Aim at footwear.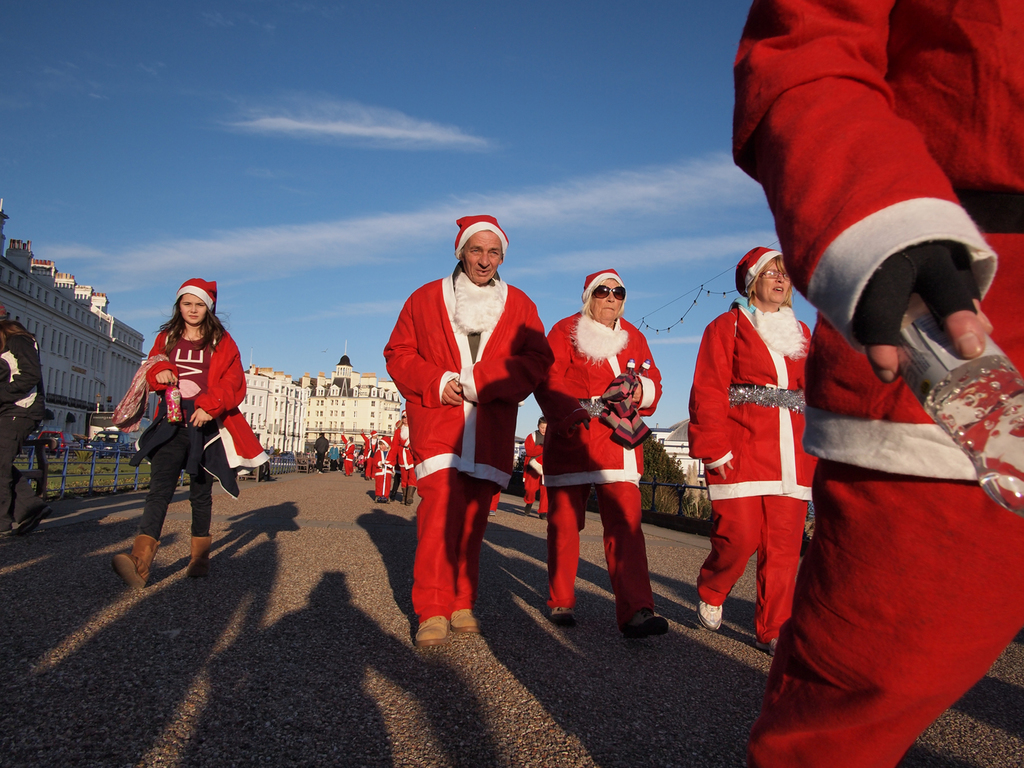
Aimed at [110,538,162,586].
